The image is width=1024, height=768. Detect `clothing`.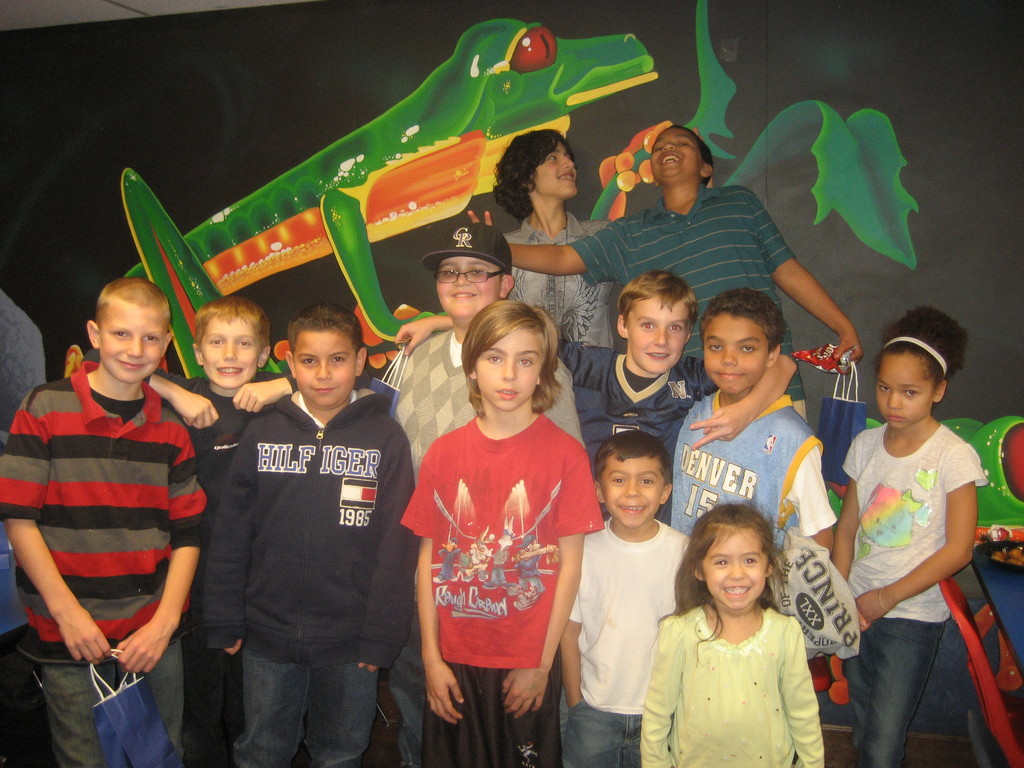
Detection: BBox(194, 378, 420, 767).
